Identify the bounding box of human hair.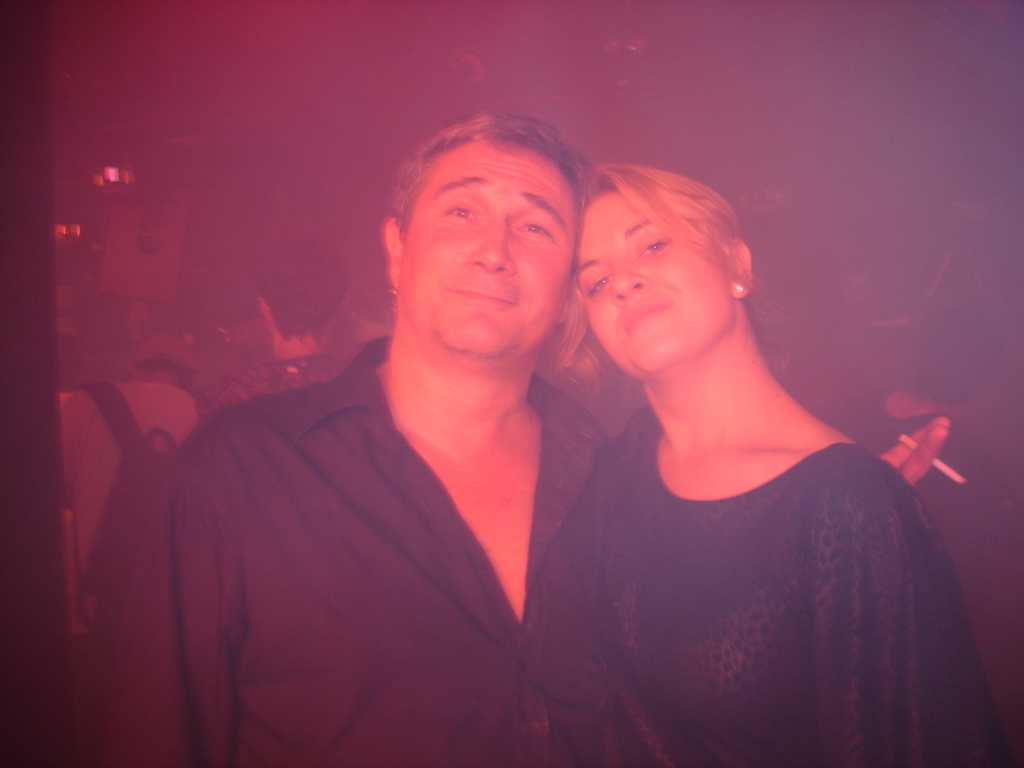
bbox=[546, 159, 797, 403].
